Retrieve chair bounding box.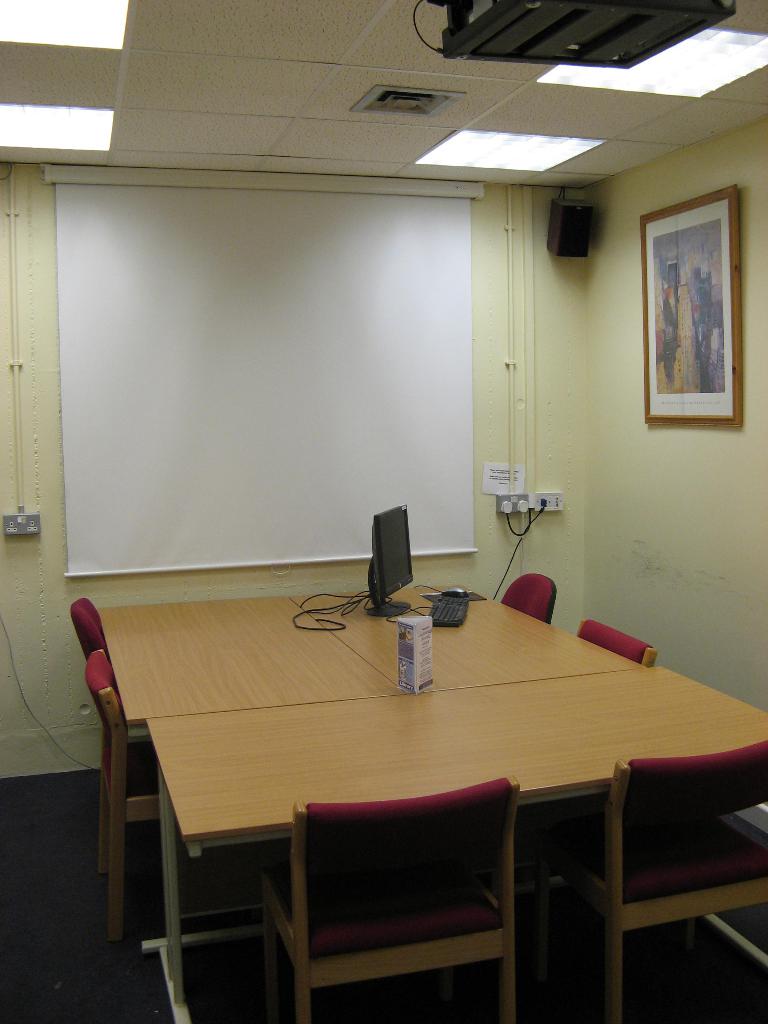
Bounding box: bbox=[72, 595, 149, 845].
